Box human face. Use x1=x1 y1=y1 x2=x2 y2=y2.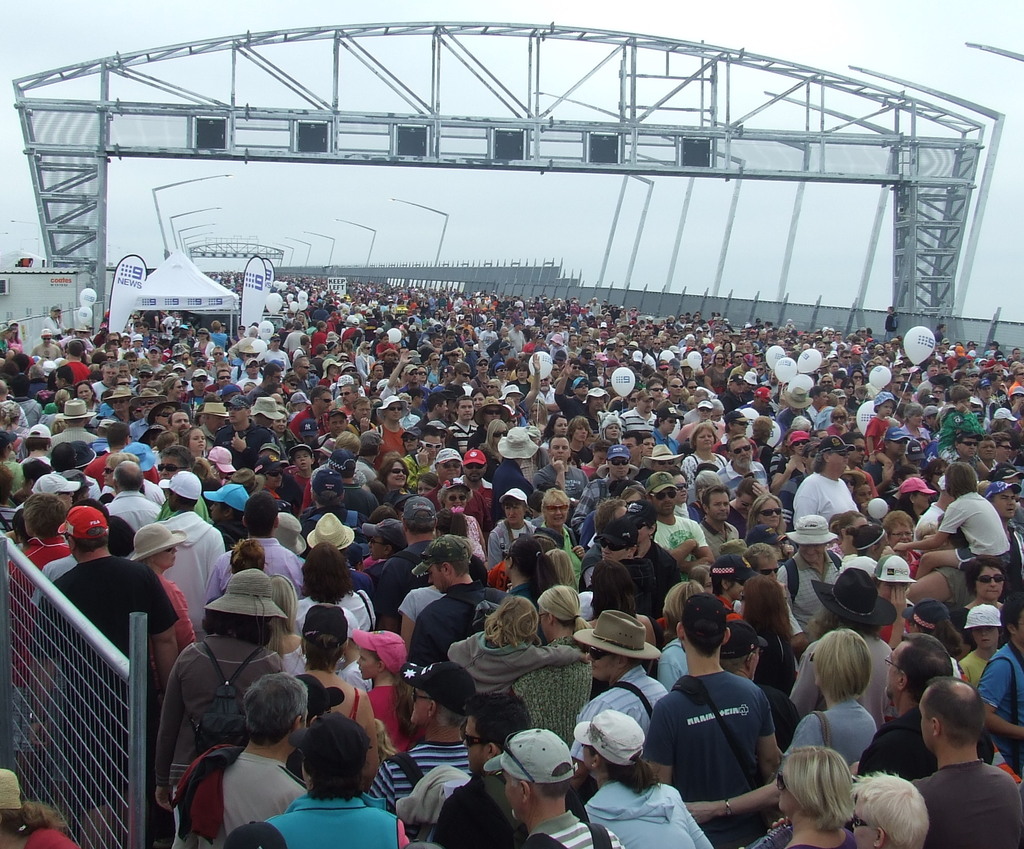
x1=602 y1=541 x2=629 y2=562.
